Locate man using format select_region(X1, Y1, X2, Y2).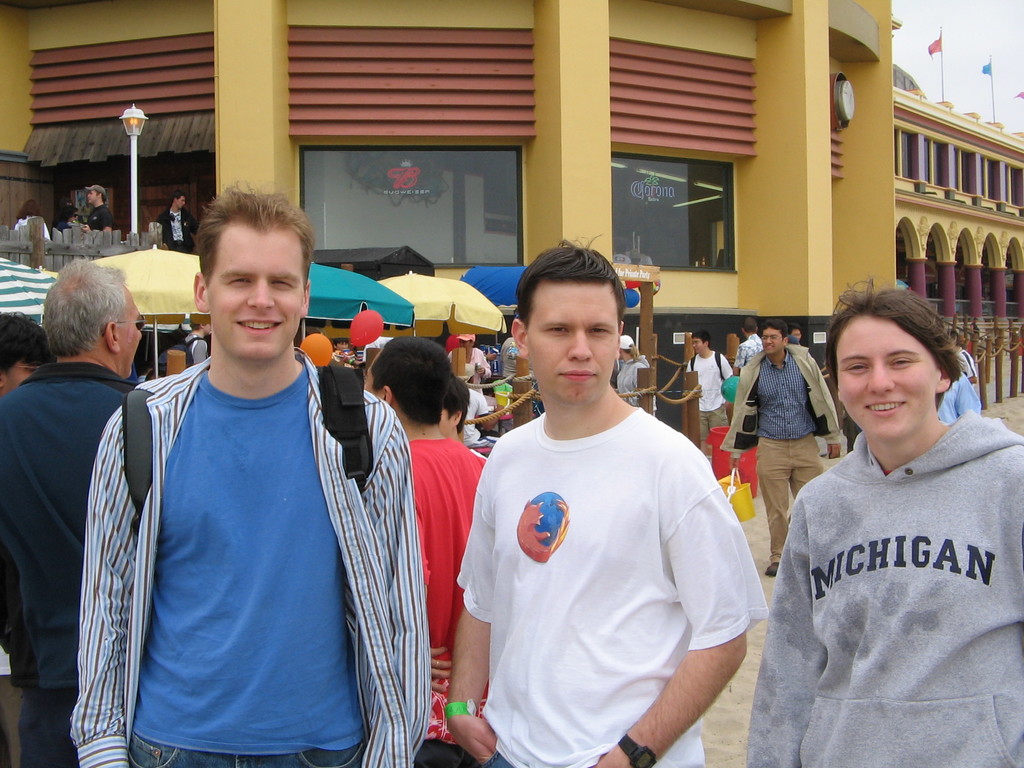
select_region(716, 319, 843, 576).
